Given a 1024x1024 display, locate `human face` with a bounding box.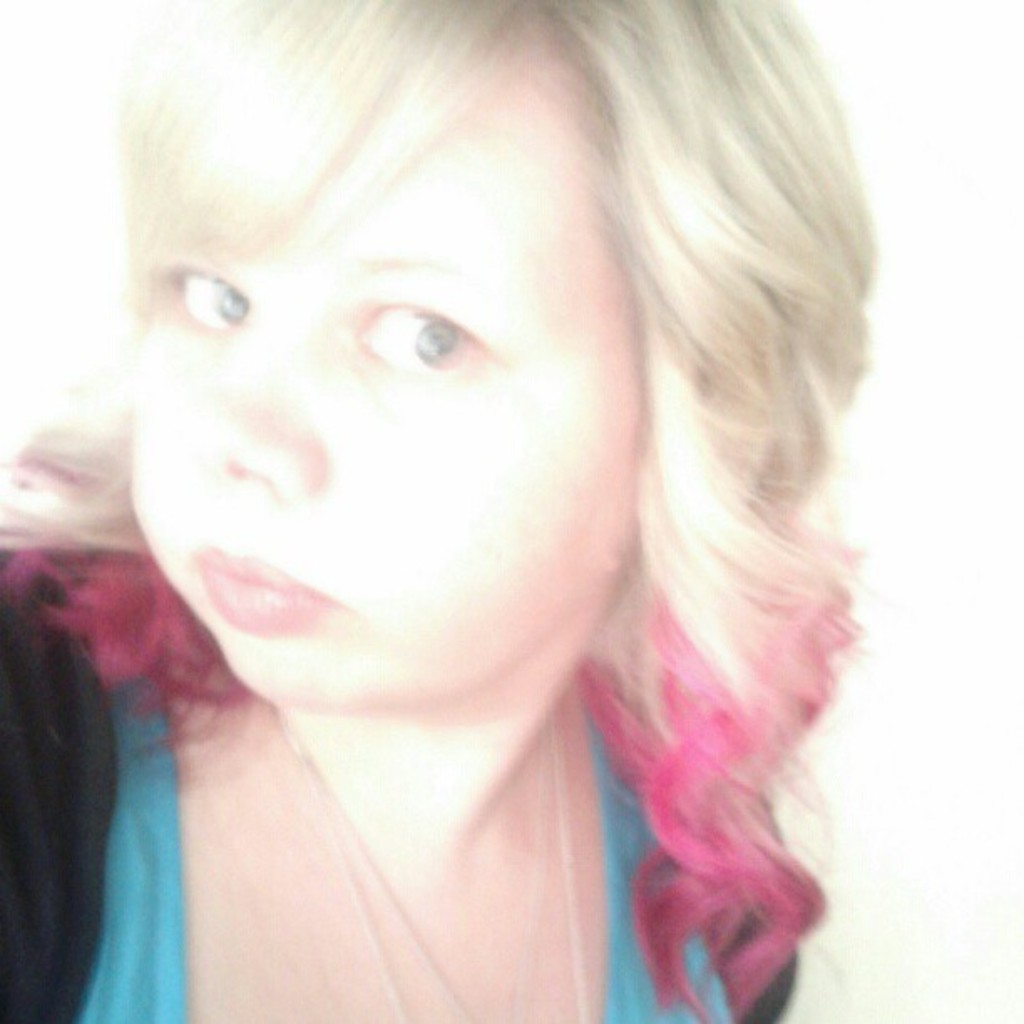
Located: <region>127, 45, 643, 708</region>.
